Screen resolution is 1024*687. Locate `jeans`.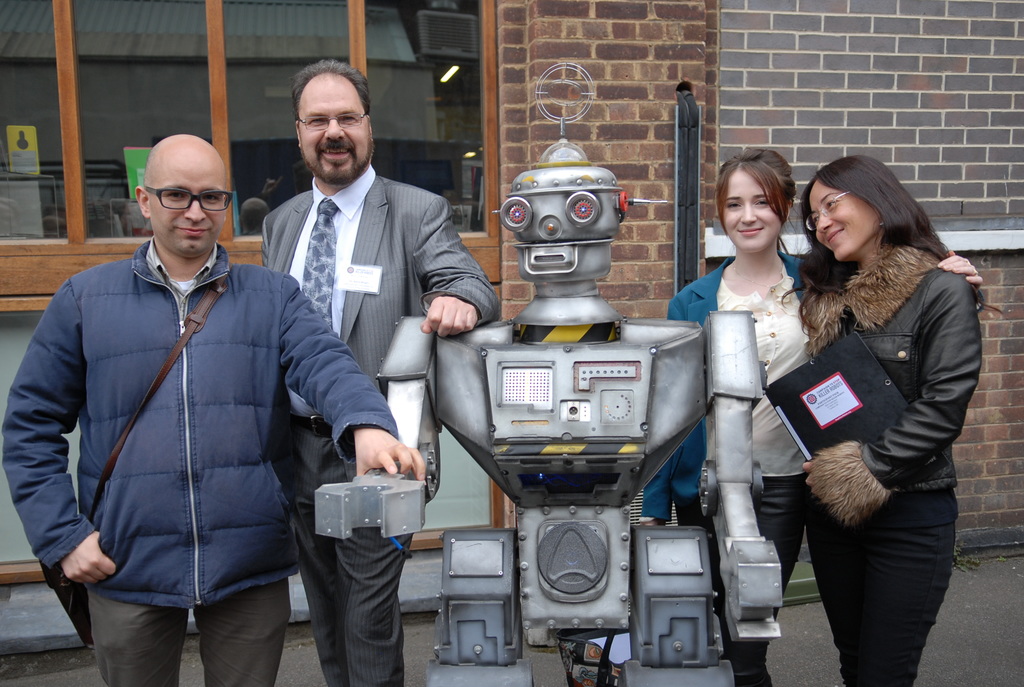
box=[804, 519, 958, 686].
